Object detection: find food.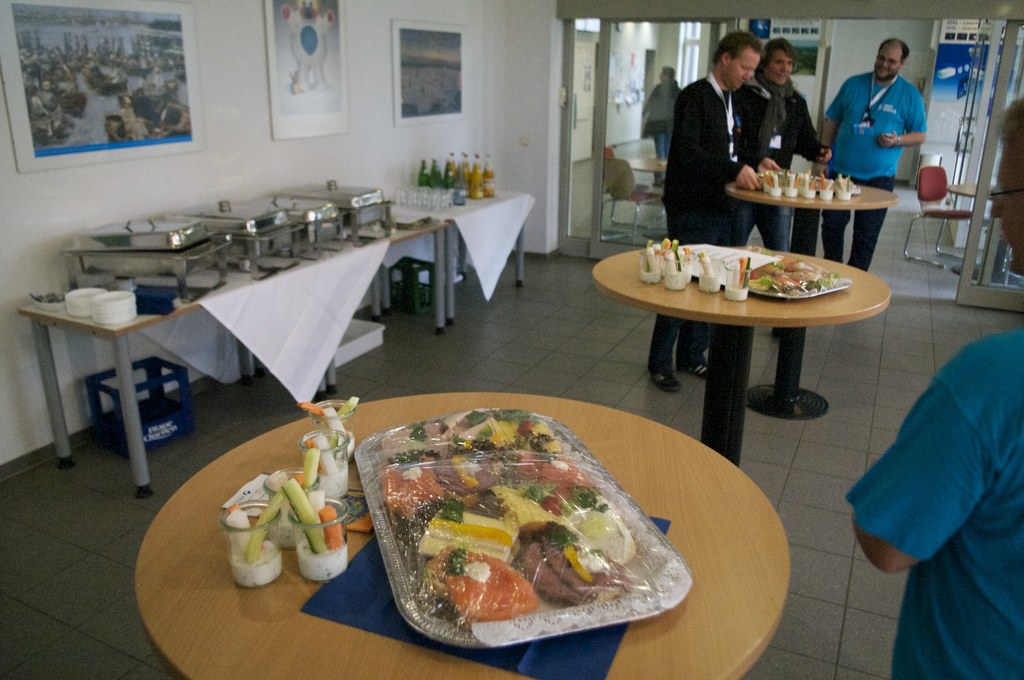
pyautogui.locateOnScreen(682, 244, 692, 265).
